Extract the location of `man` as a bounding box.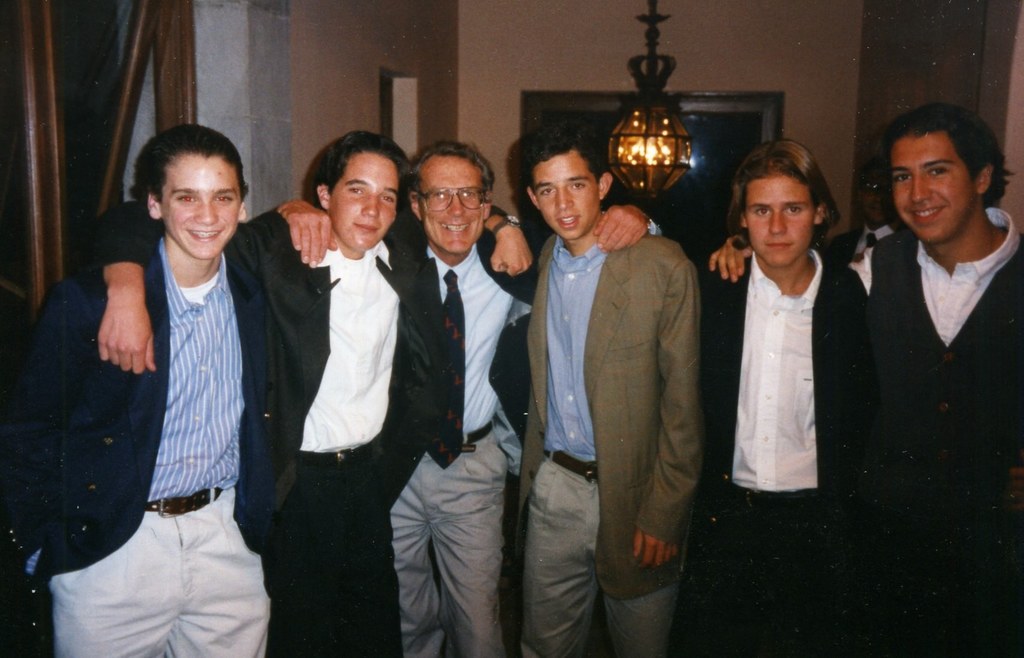
Rect(511, 126, 703, 657).
